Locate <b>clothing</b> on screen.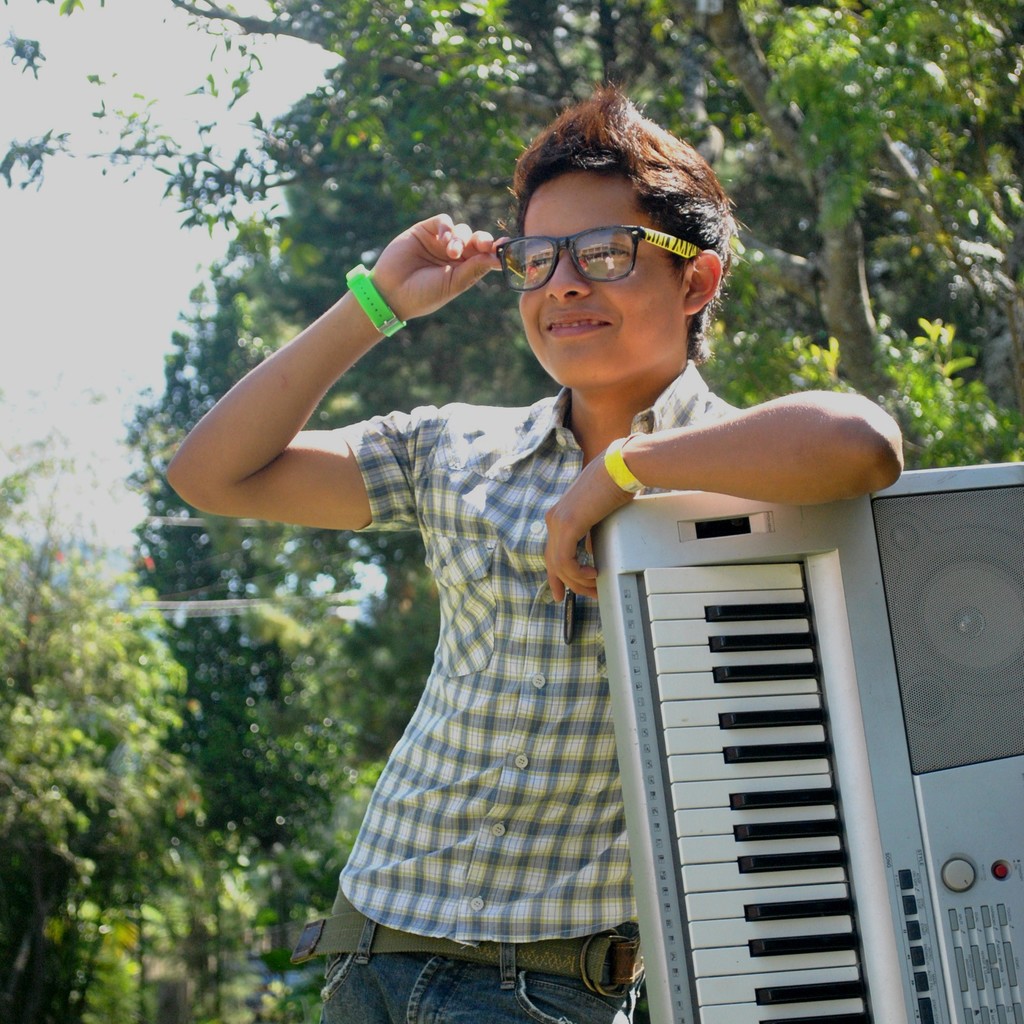
On screen at (left=335, top=360, right=742, bottom=944).
